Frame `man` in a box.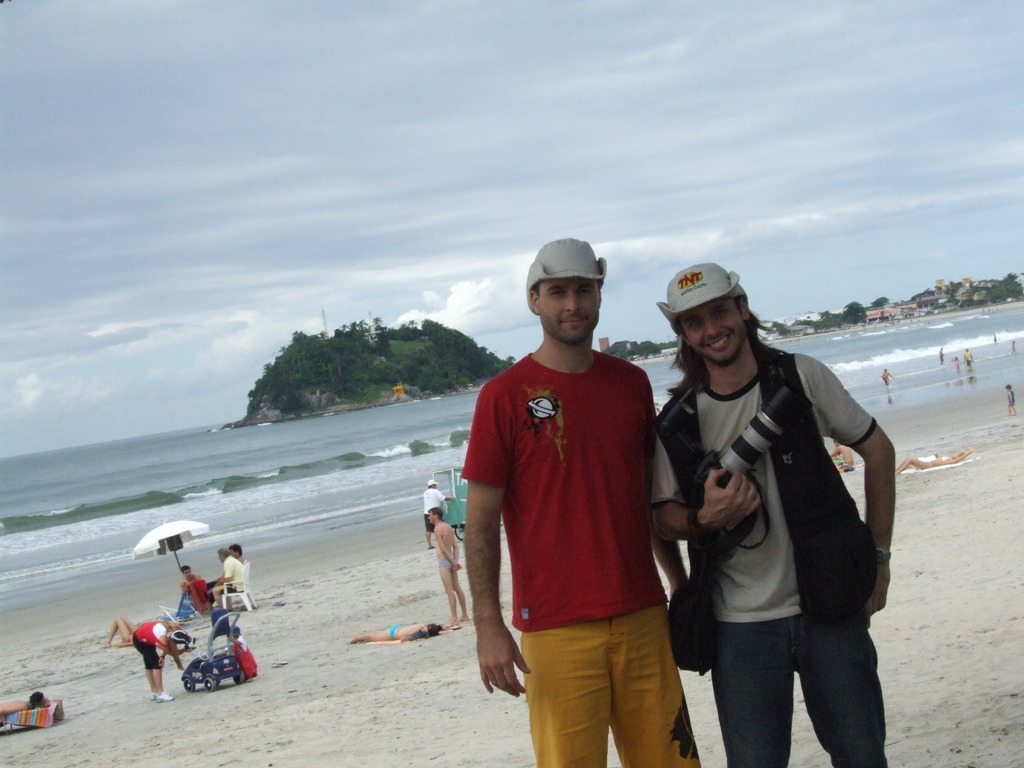
bbox(214, 543, 246, 588).
